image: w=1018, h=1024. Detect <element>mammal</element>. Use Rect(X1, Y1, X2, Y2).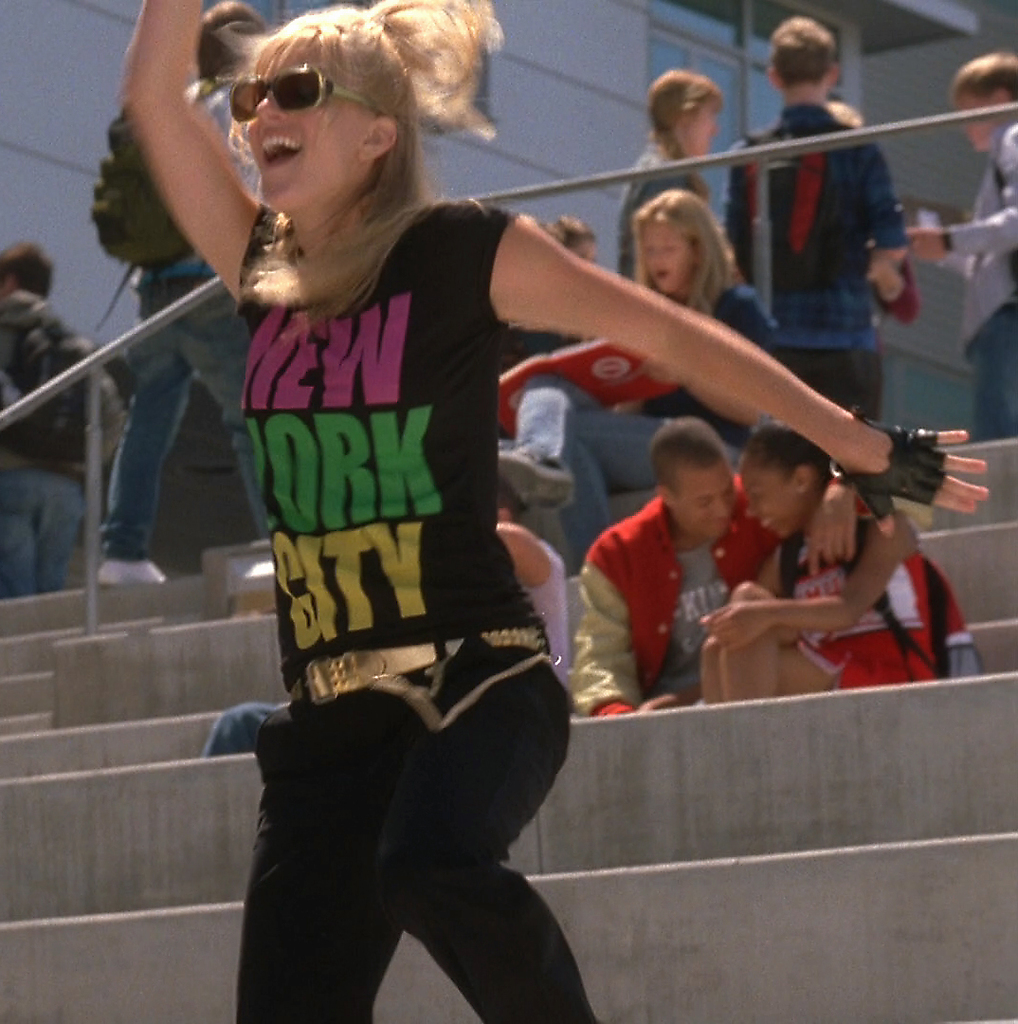
Rect(512, 206, 600, 466).
